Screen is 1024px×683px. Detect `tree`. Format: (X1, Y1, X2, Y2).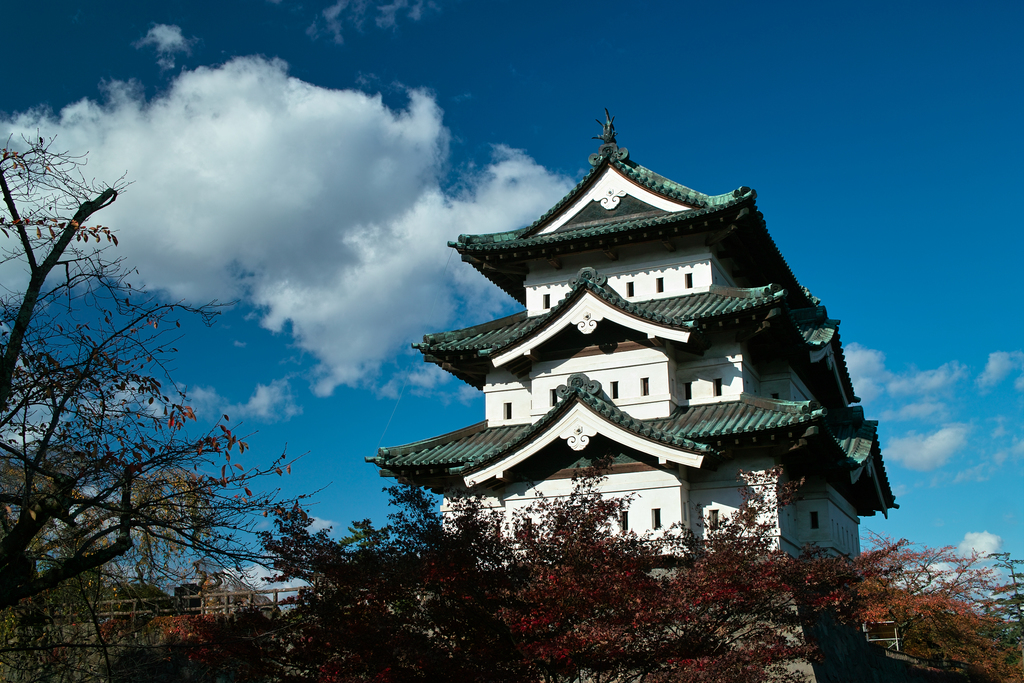
(35, 526, 106, 621).
